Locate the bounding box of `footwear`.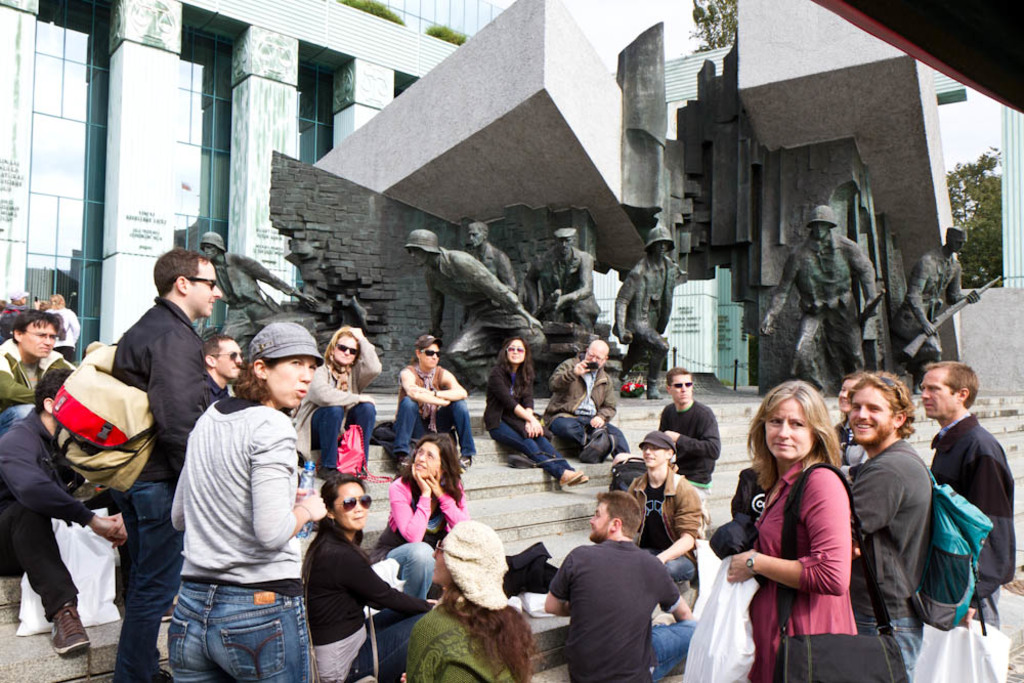
Bounding box: BBox(50, 608, 86, 644).
